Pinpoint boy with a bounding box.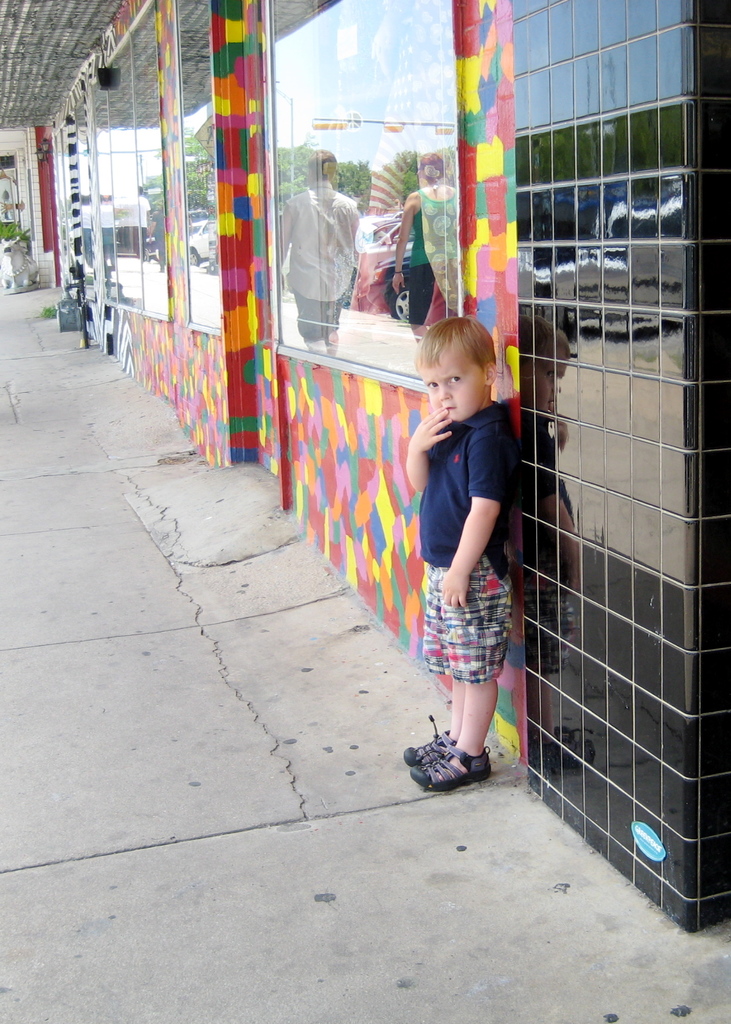
pyautogui.locateOnScreen(392, 303, 535, 802).
